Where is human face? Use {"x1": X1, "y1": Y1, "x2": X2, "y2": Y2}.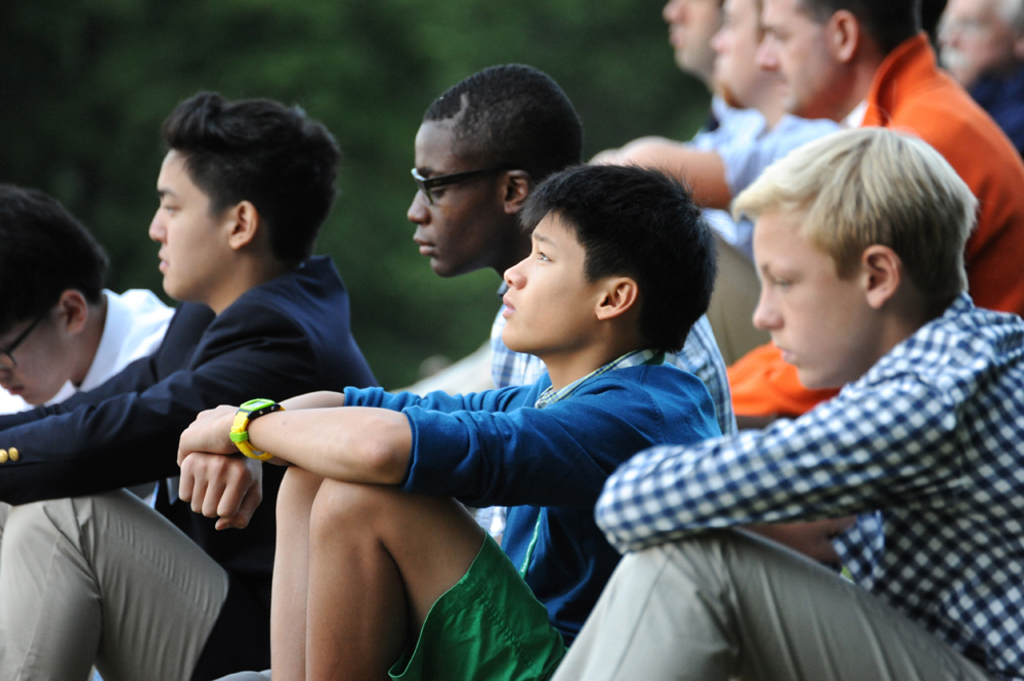
{"x1": 403, "y1": 121, "x2": 504, "y2": 275}.
